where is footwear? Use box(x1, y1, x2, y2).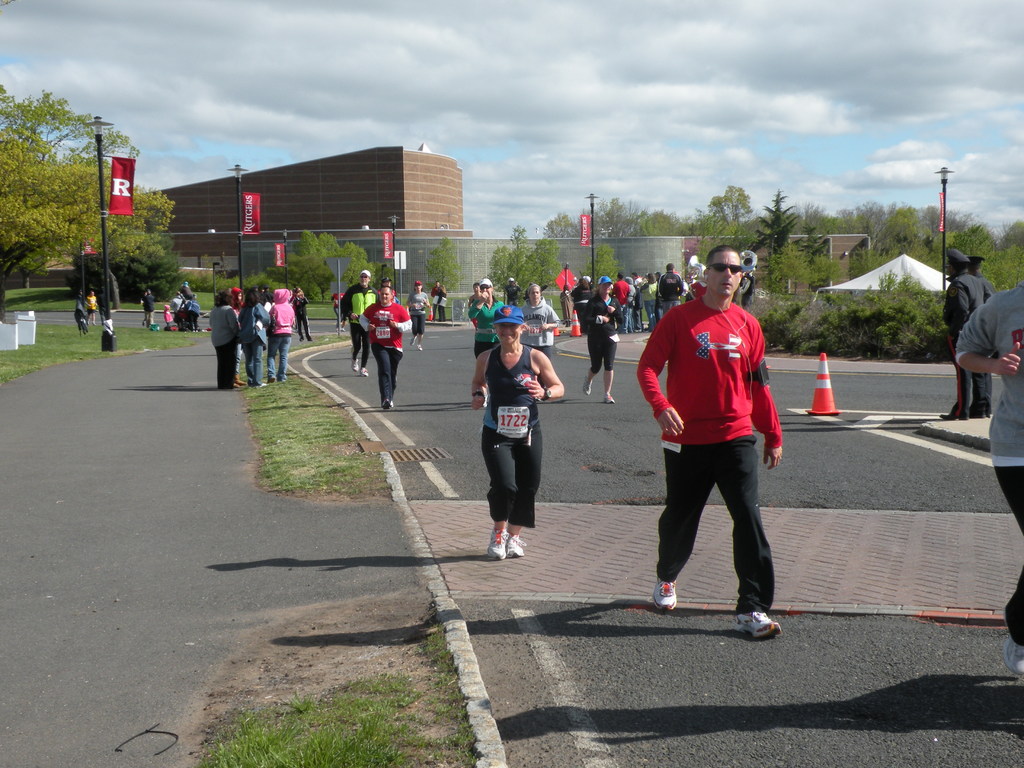
box(234, 373, 248, 387).
